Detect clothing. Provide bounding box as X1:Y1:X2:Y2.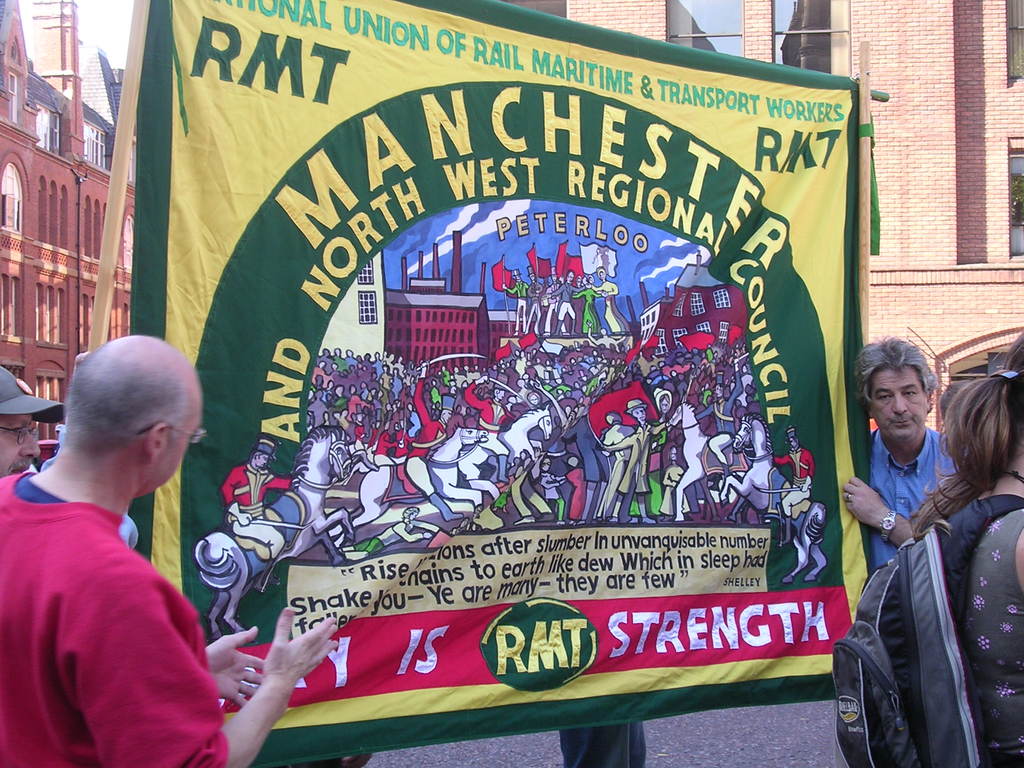
409:368:452:449.
